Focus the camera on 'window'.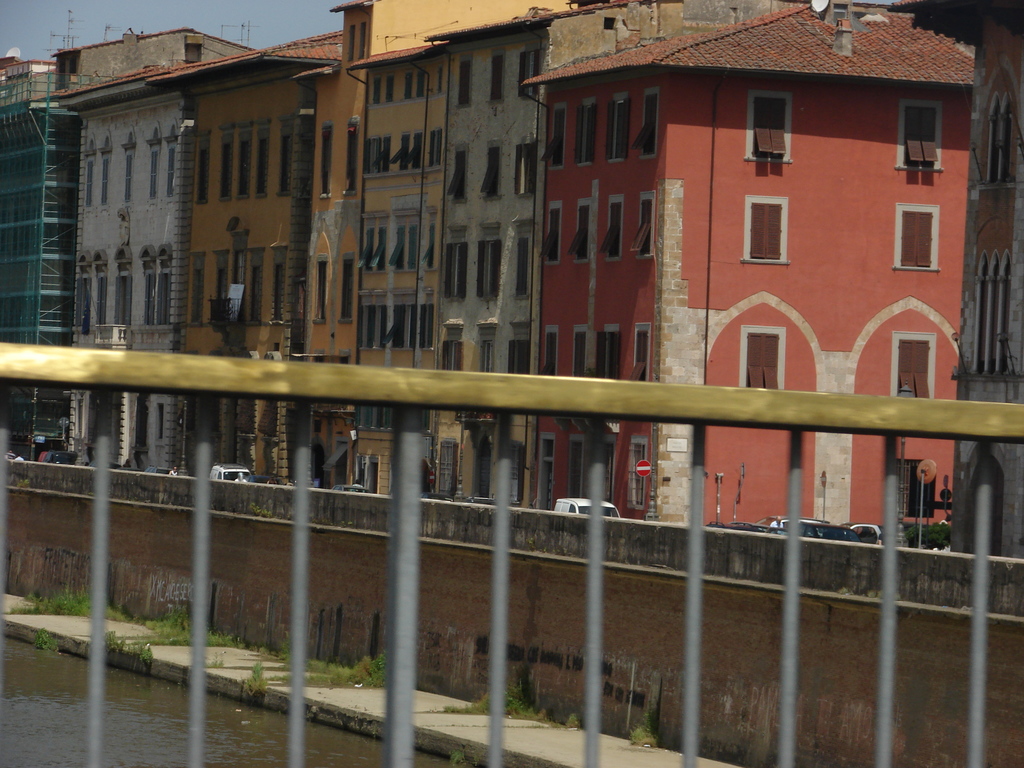
Focus region: 404/225/418/269.
